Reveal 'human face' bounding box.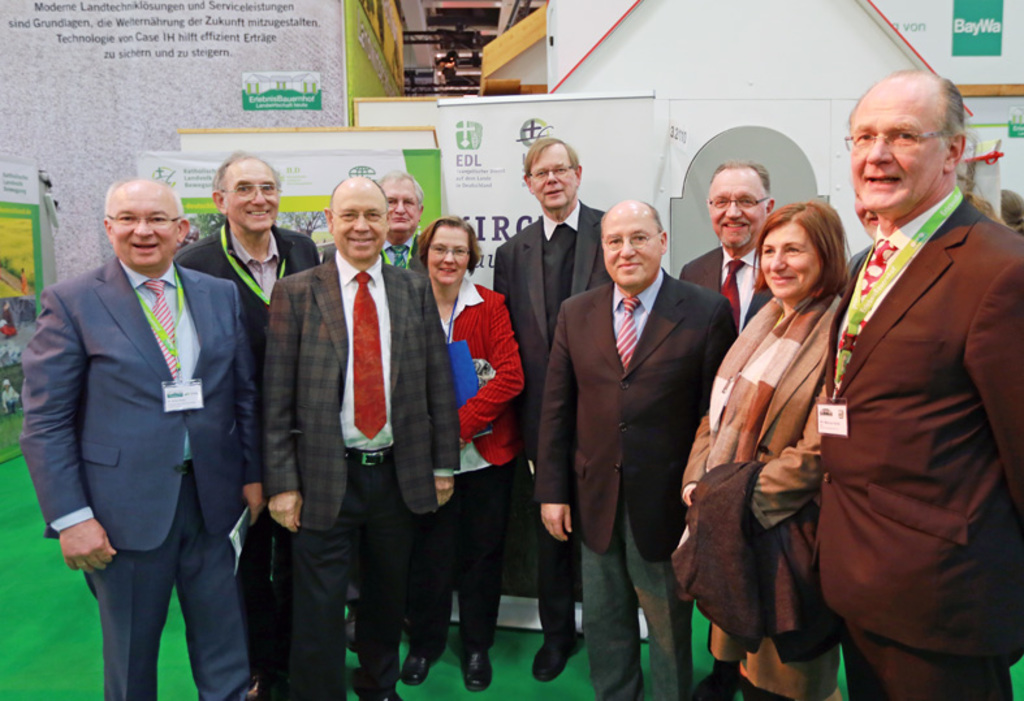
Revealed: locate(334, 186, 388, 259).
